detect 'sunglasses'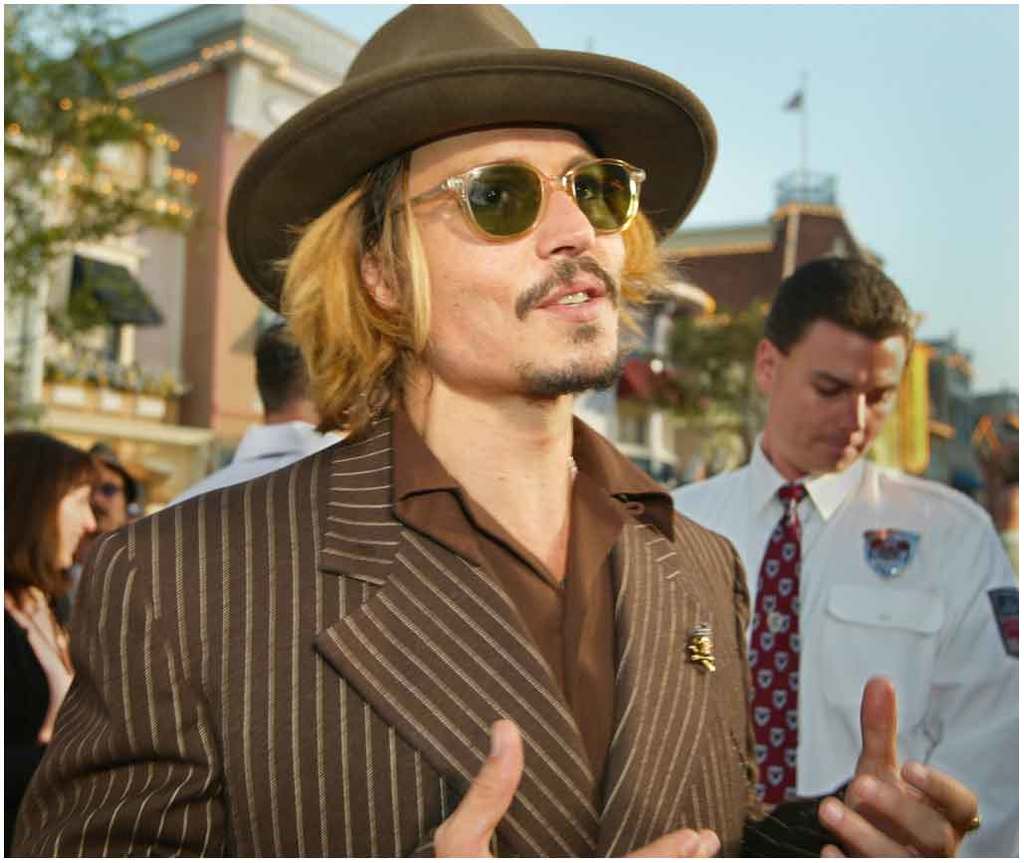
[98,478,126,495]
